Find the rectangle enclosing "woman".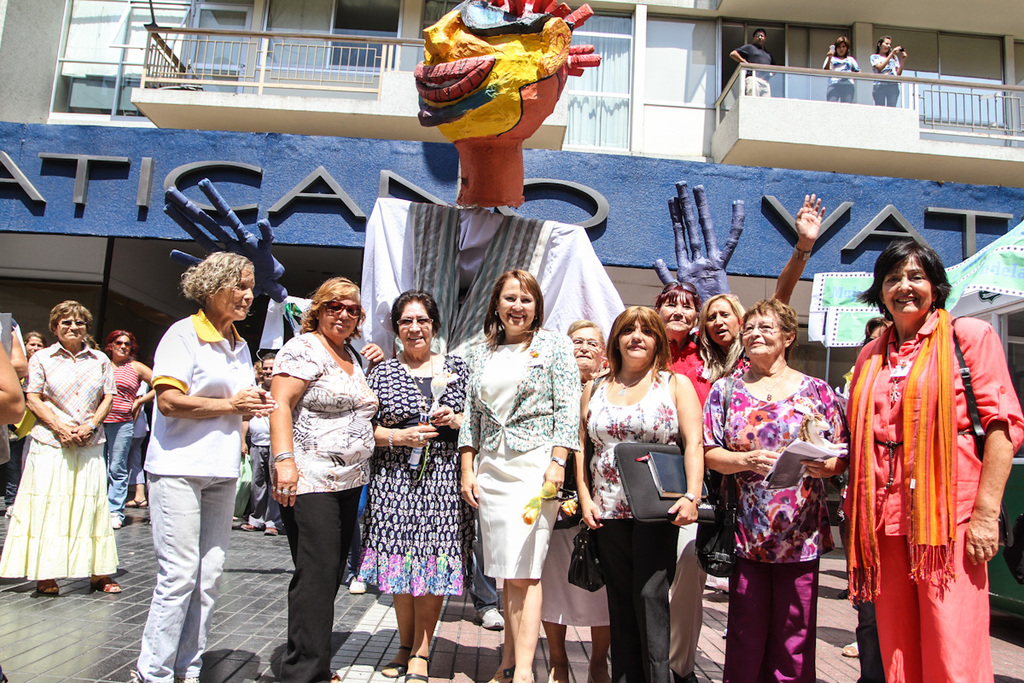
[left=872, top=26, right=911, bottom=111].
